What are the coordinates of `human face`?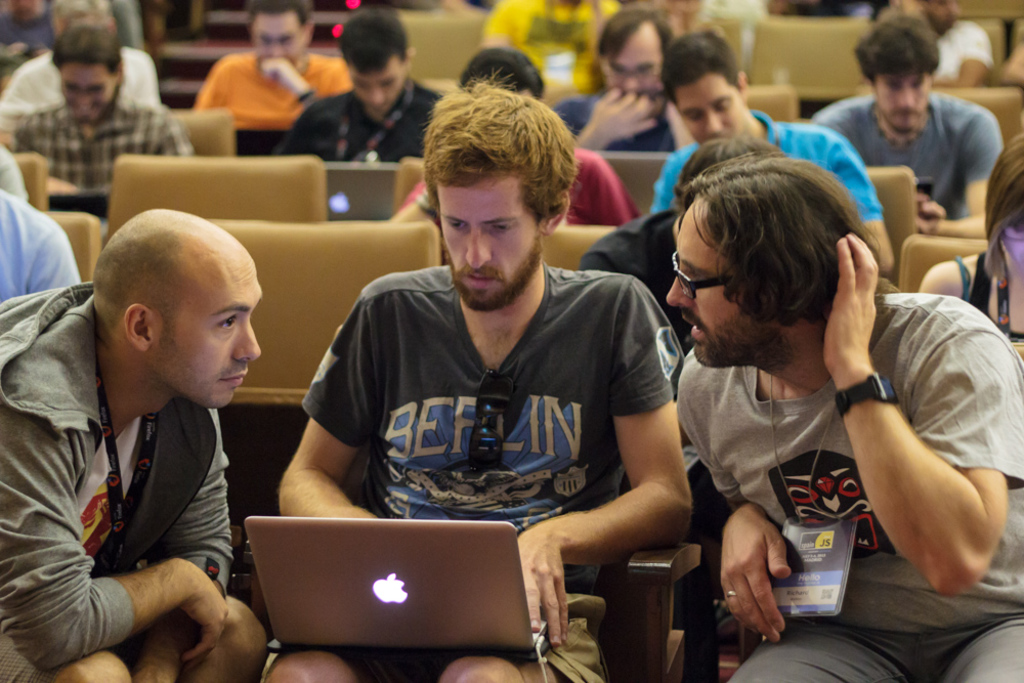
box(890, 0, 924, 19).
